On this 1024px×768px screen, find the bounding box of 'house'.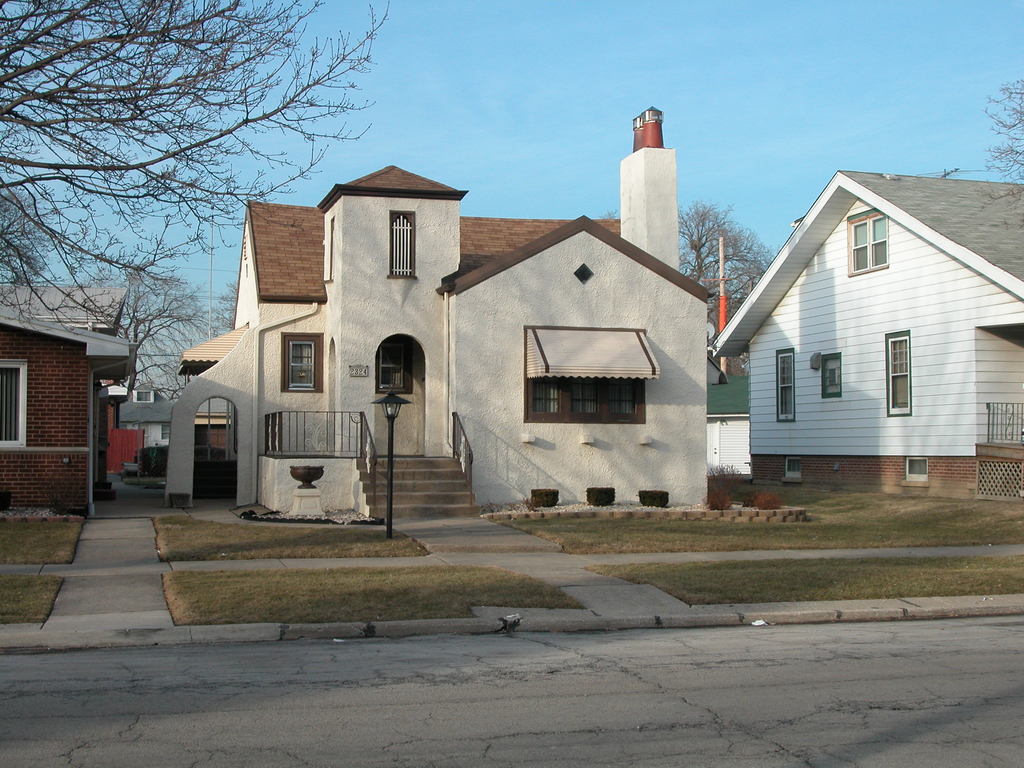
Bounding box: select_region(0, 278, 136, 509).
